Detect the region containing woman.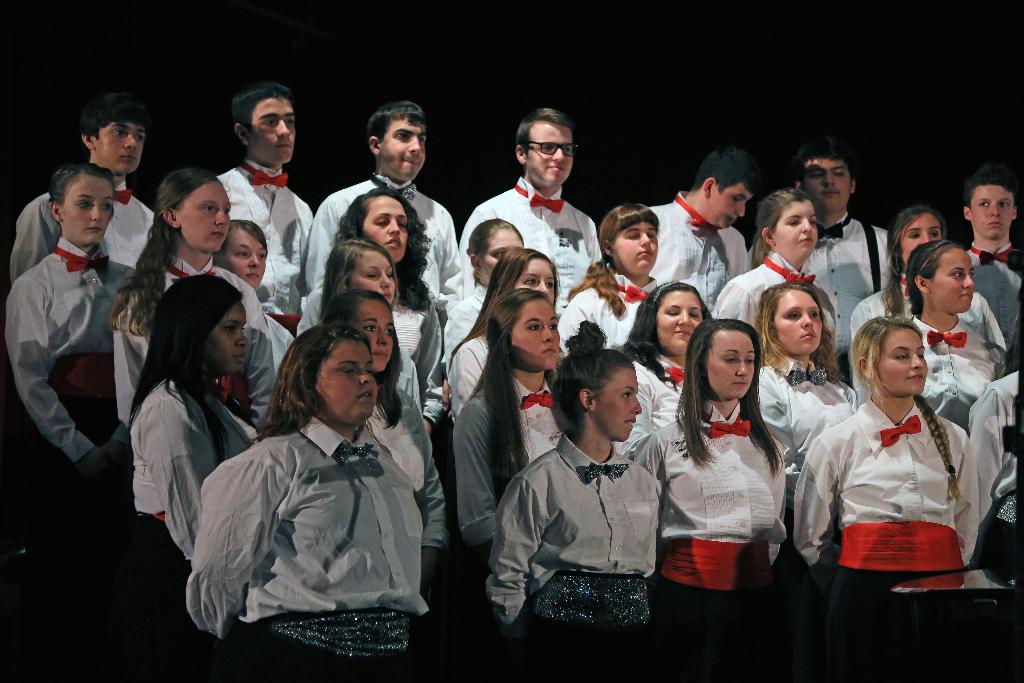
[x1=115, y1=163, x2=279, y2=471].
